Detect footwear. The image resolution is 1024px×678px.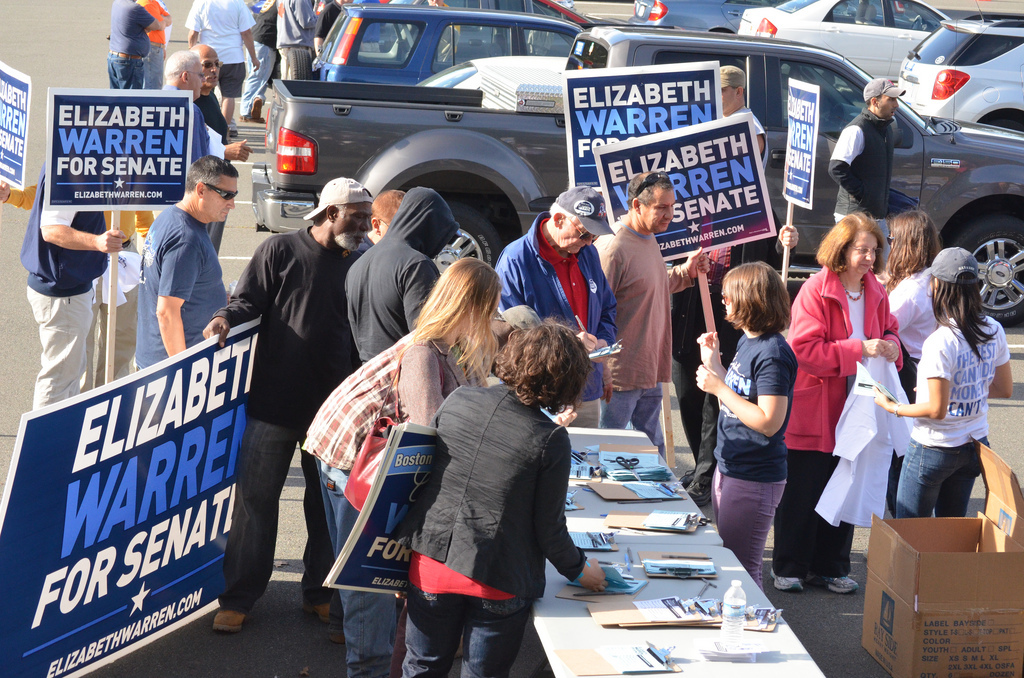
bbox=[241, 117, 265, 121].
